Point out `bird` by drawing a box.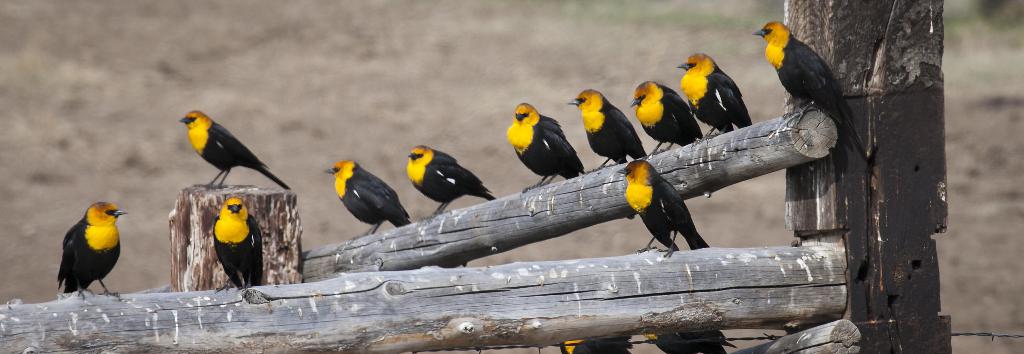
569/86/646/176.
